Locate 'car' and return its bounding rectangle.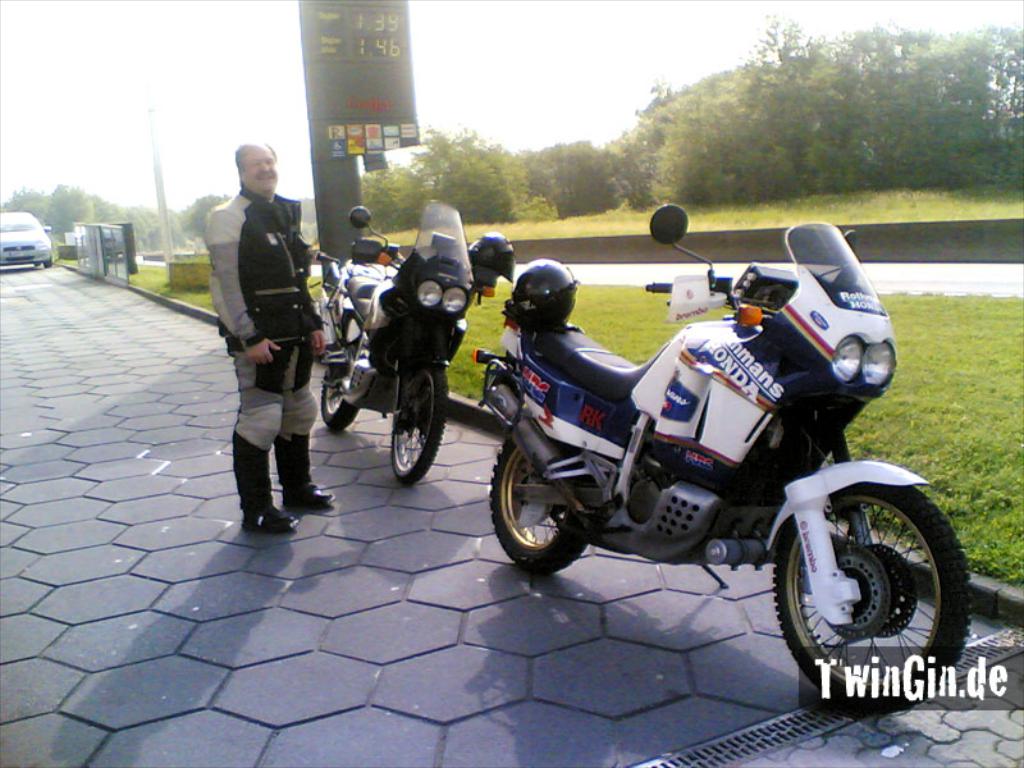
(left=0, top=207, right=52, bottom=266).
